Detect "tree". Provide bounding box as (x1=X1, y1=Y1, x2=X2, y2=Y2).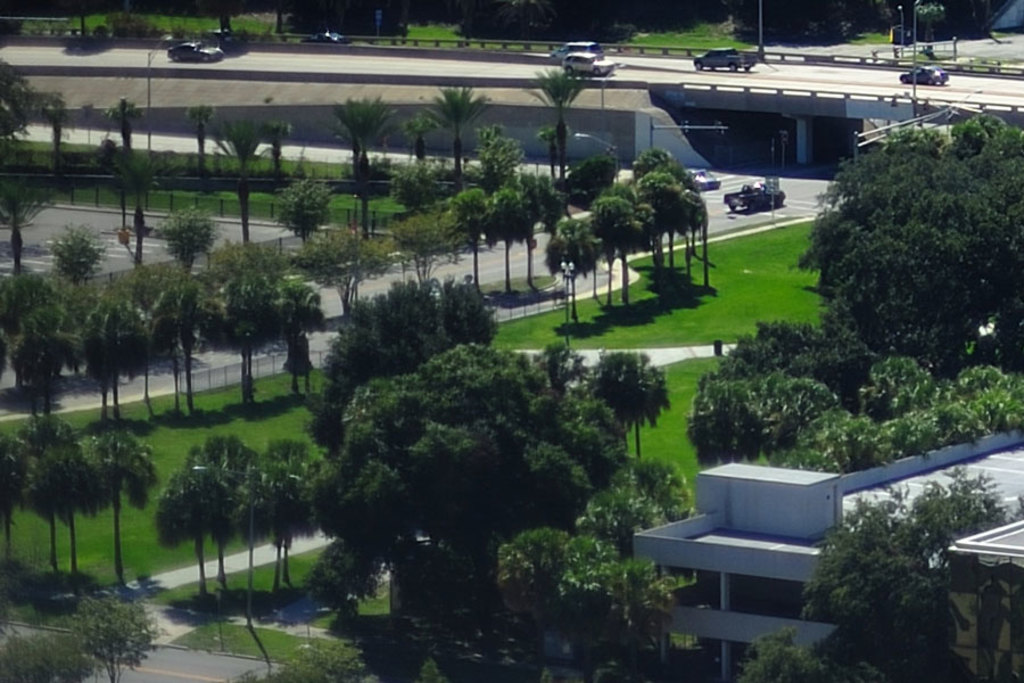
(x1=336, y1=98, x2=396, y2=240).
